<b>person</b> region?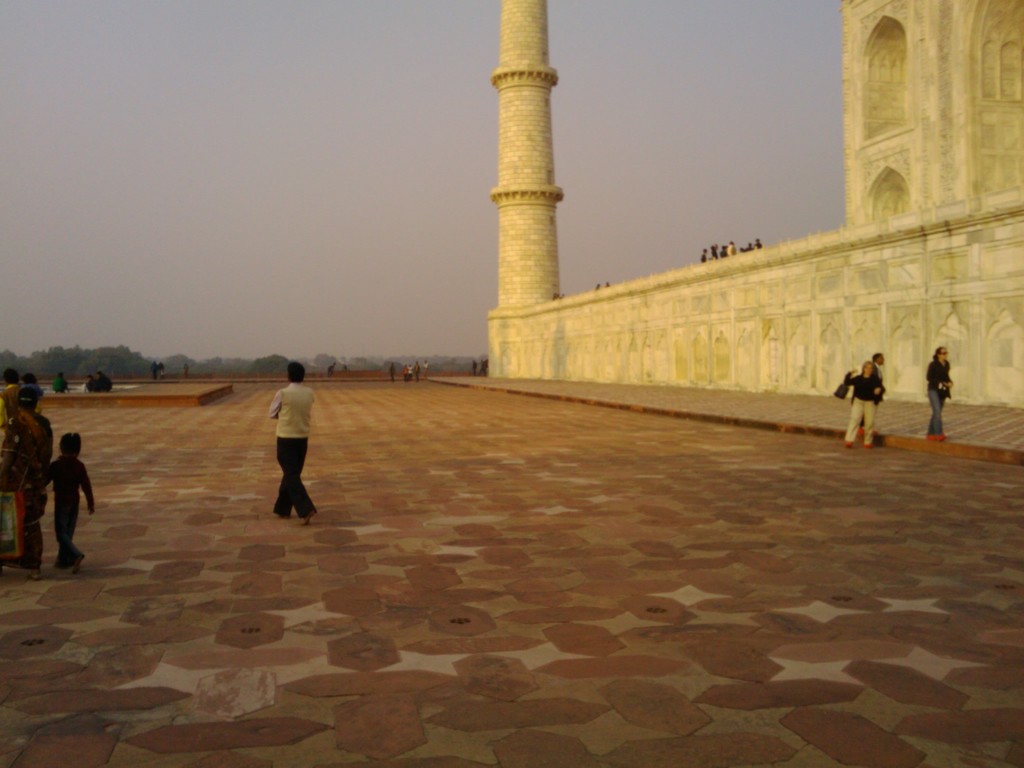
bbox(147, 357, 163, 381)
